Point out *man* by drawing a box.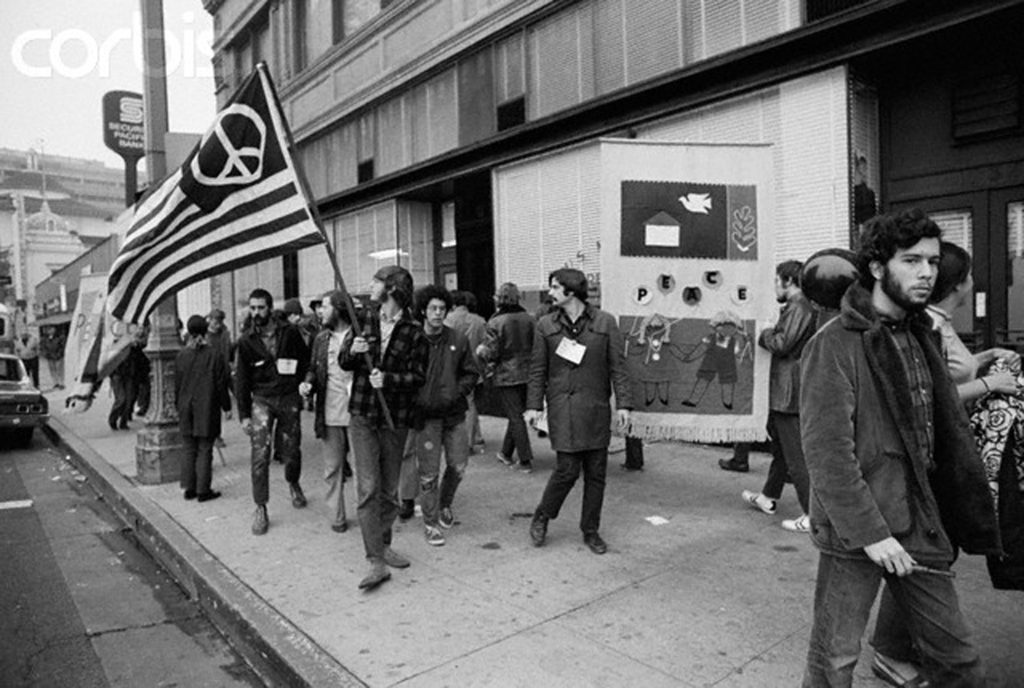
box(770, 217, 986, 685).
